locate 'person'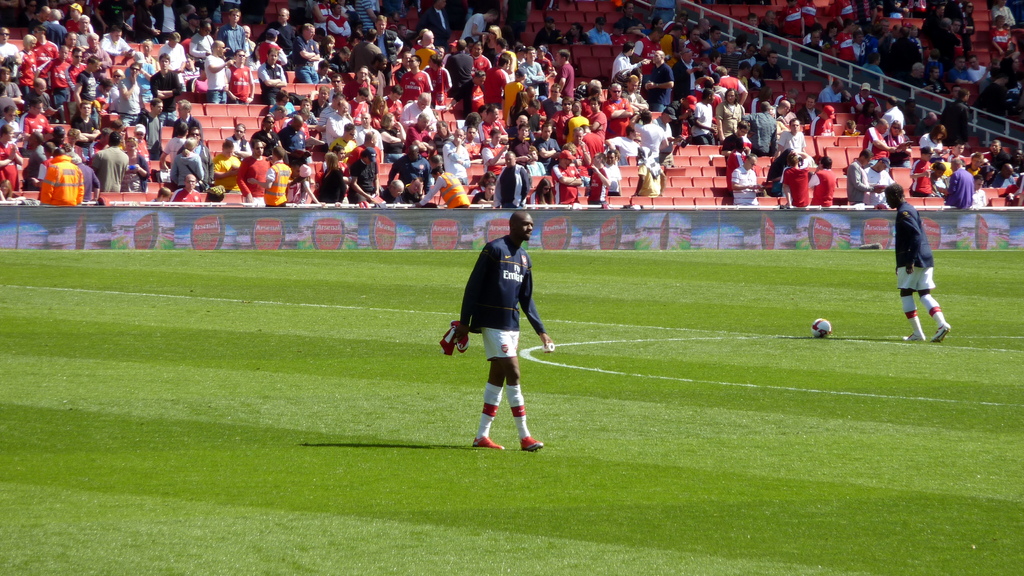
crop(471, 70, 488, 111)
